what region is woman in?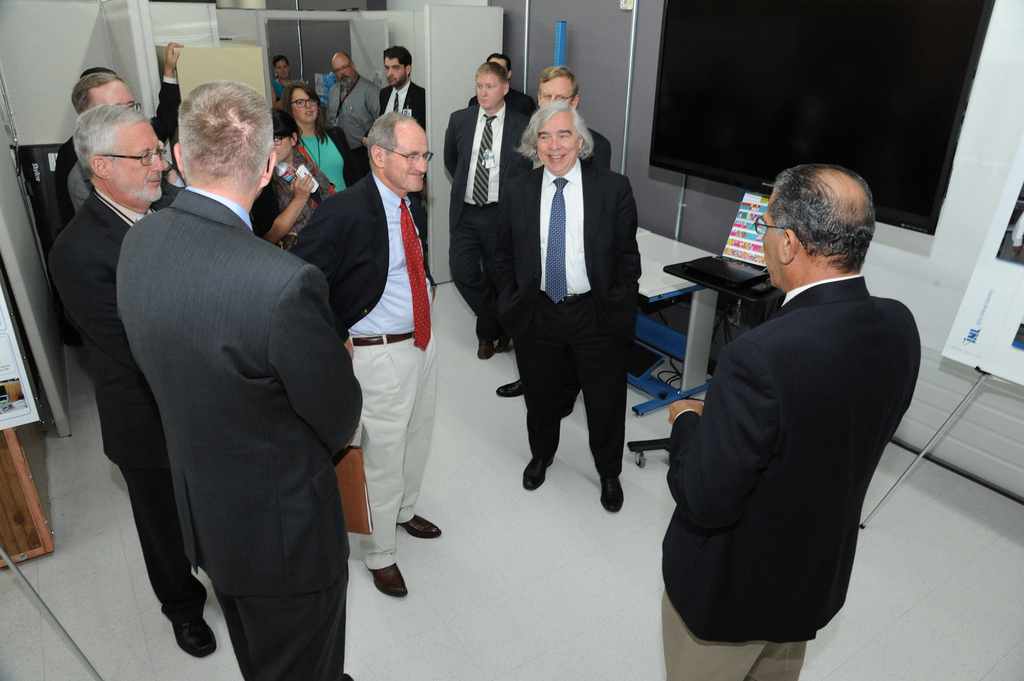
(left=280, top=73, right=353, bottom=207).
